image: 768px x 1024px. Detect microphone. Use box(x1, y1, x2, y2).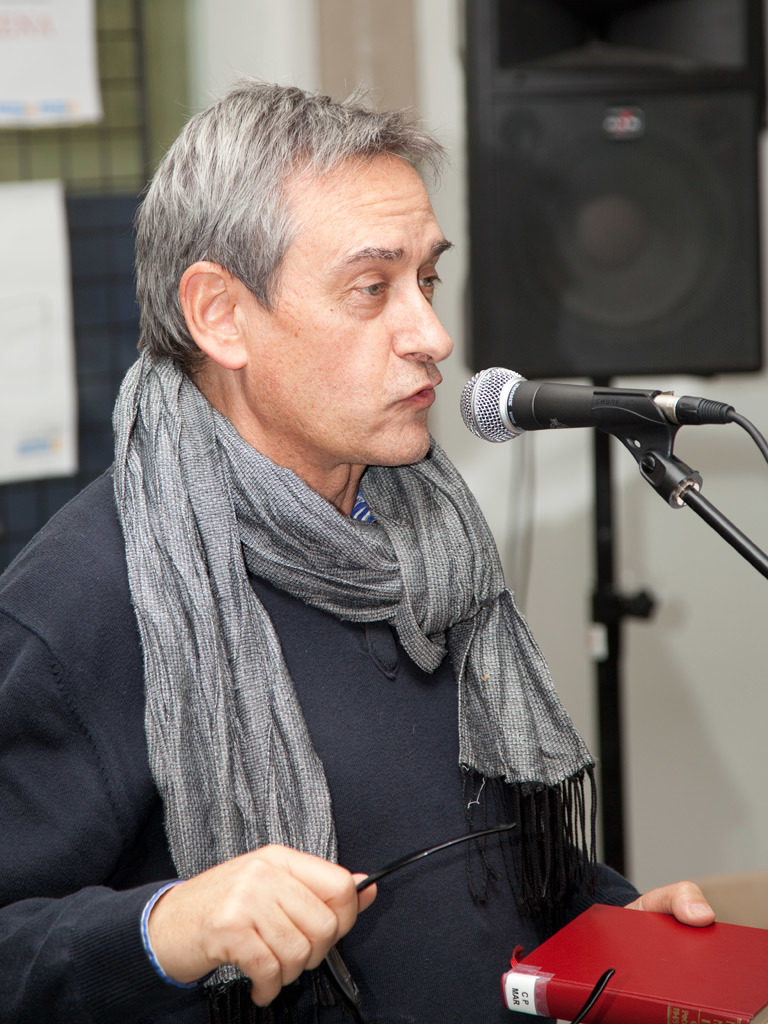
box(457, 359, 732, 440).
